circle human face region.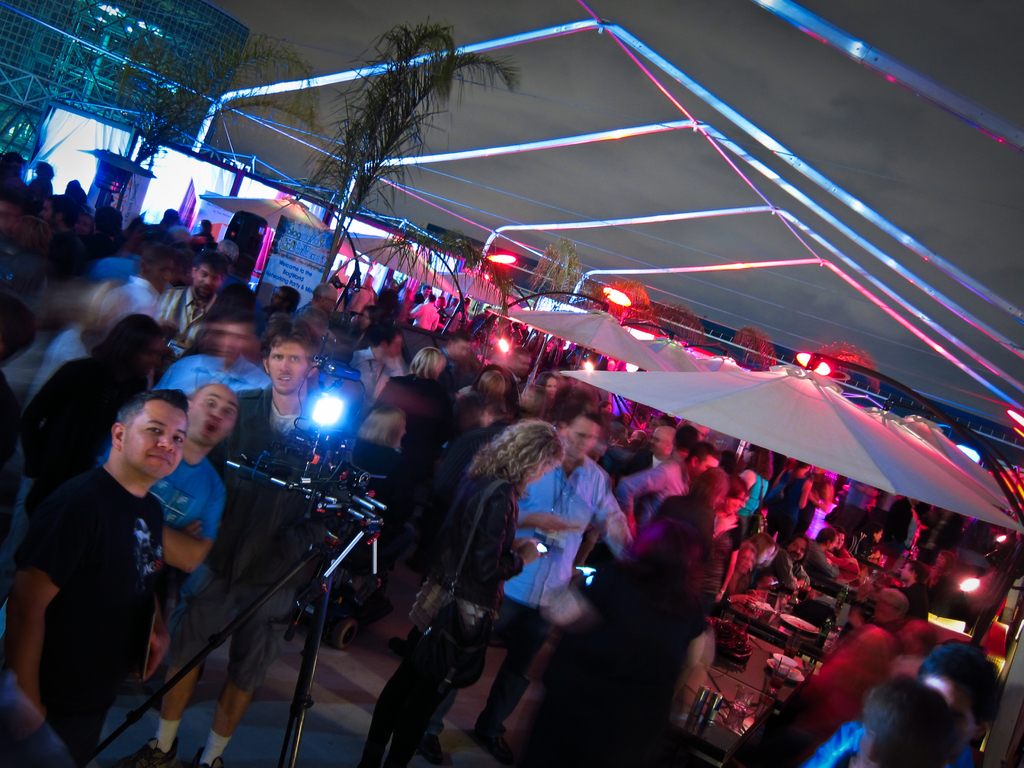
Region: <region>572, 424, 600, 460</region>.
